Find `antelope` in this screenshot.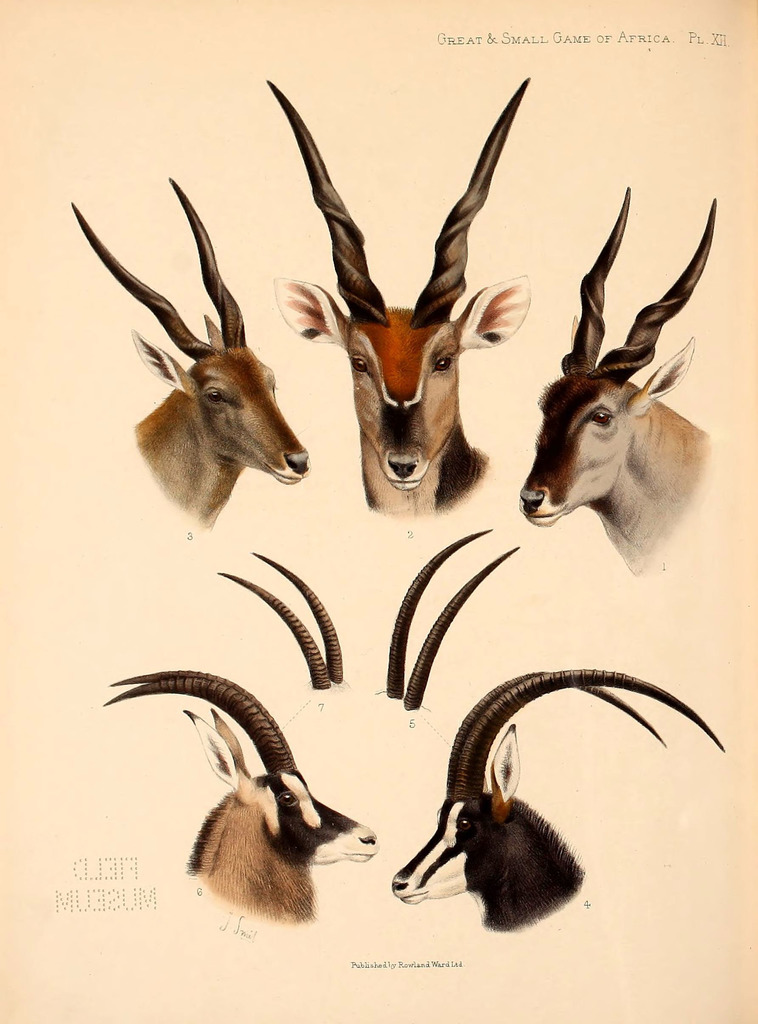
The bounding box for `antelope` is locate(265, 76, 531, 524).
